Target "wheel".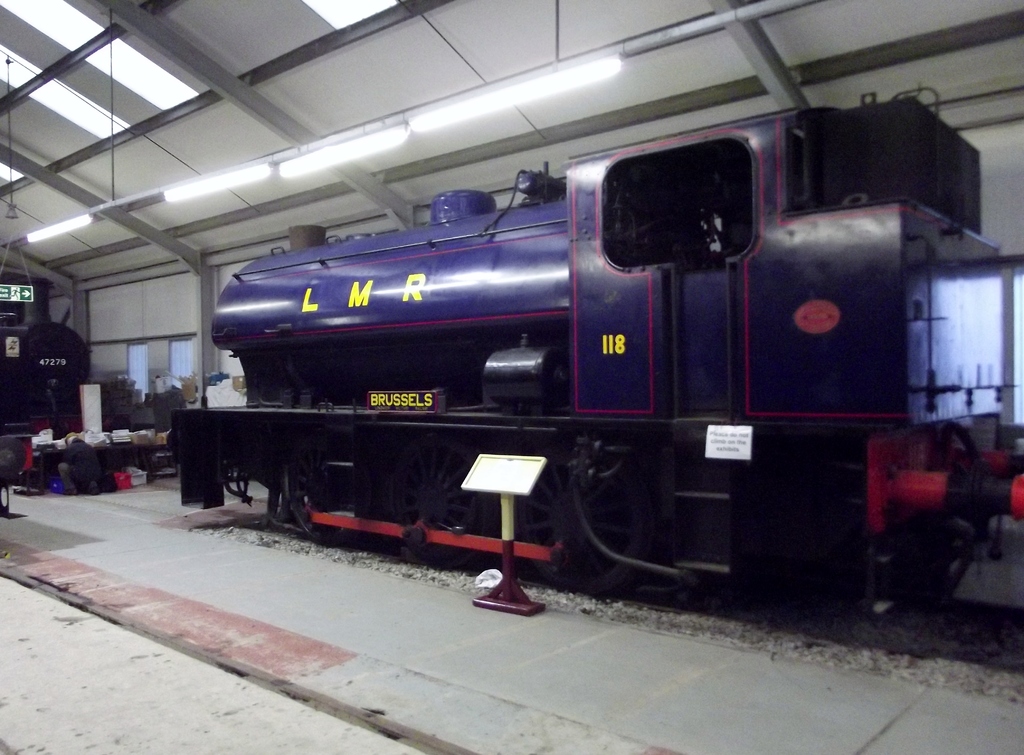
Target region: bbox=[513, 441, 638, 597].
